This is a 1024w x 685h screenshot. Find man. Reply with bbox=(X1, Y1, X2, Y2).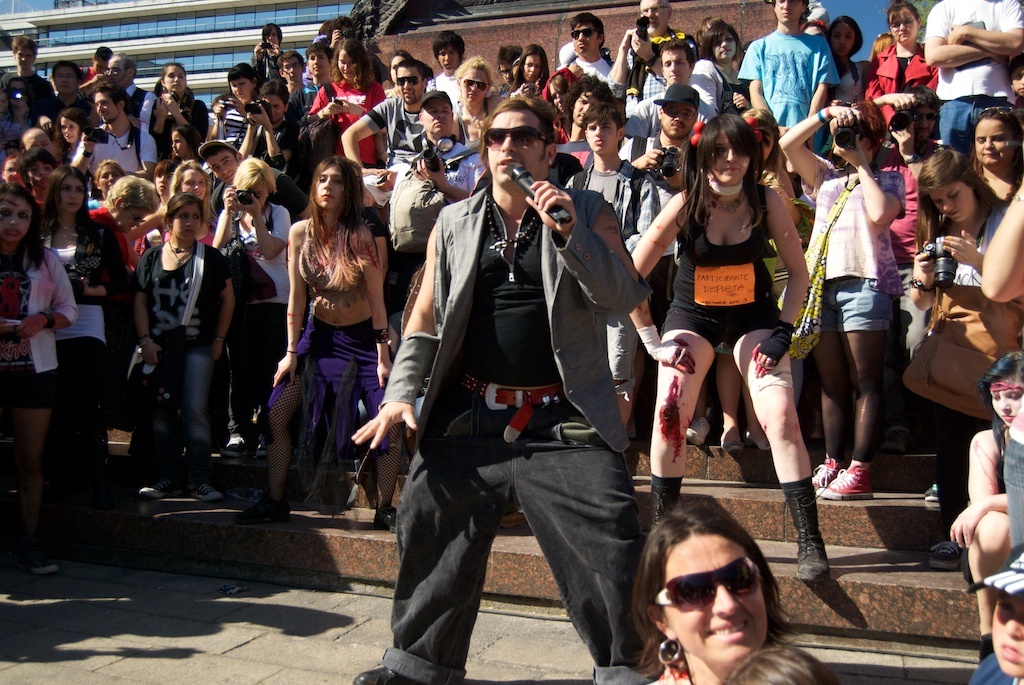
bbox=(69, 49, 163, 125).
